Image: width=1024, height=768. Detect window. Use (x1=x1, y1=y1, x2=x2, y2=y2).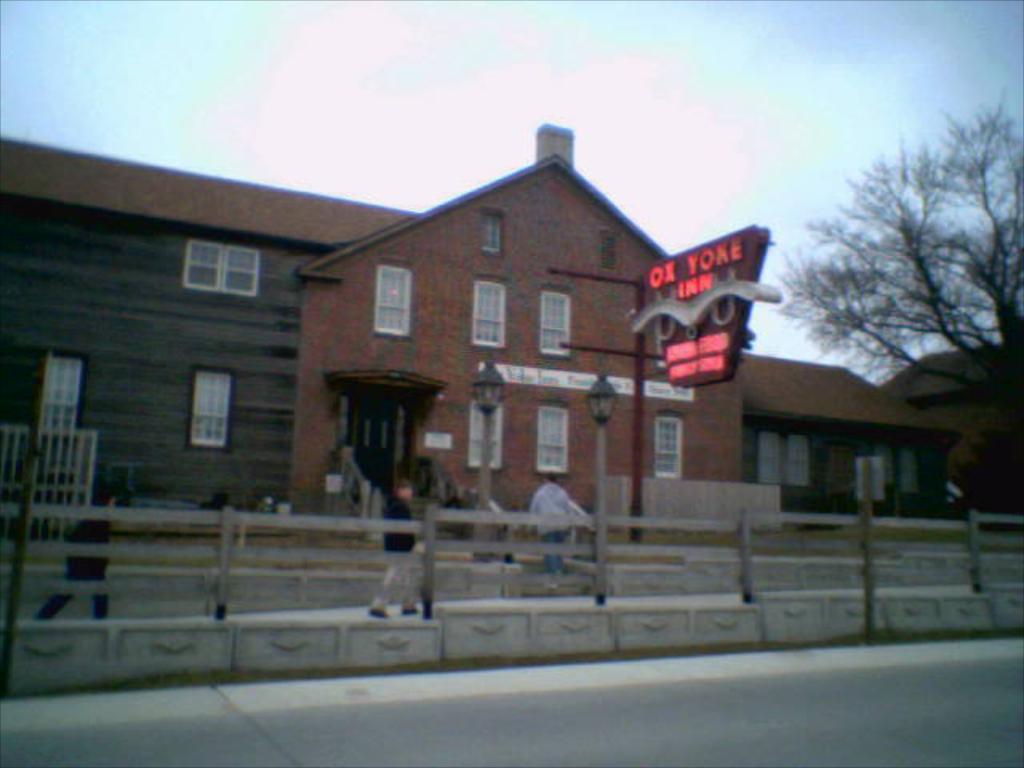
(x1=762, y1=430, x2=814, y2=490).
